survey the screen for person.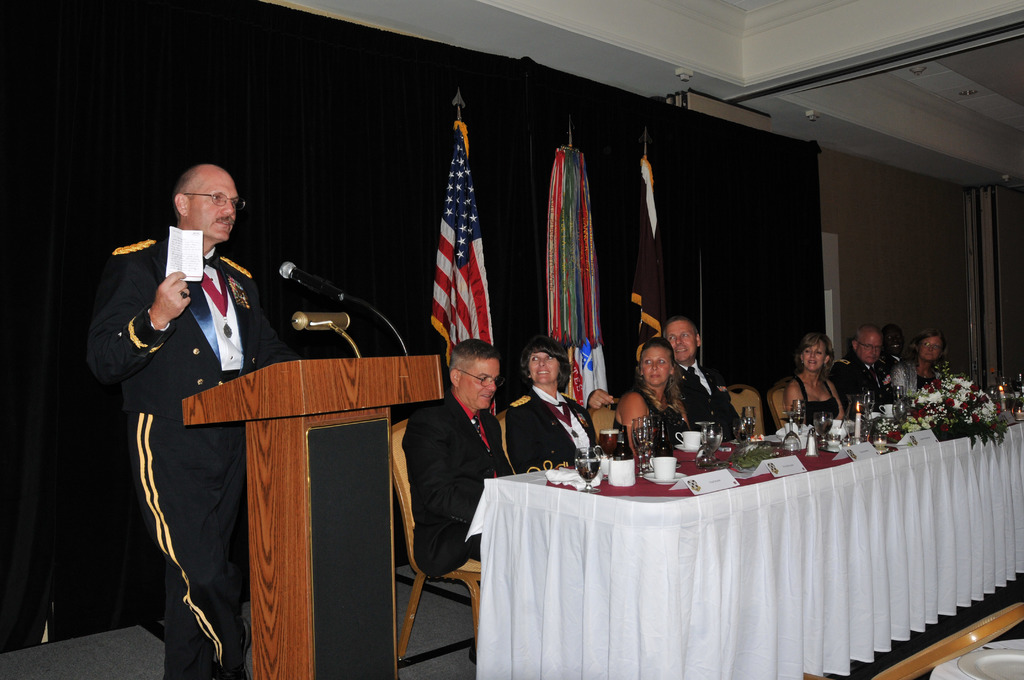
Survey found: [778,337,851,434].
